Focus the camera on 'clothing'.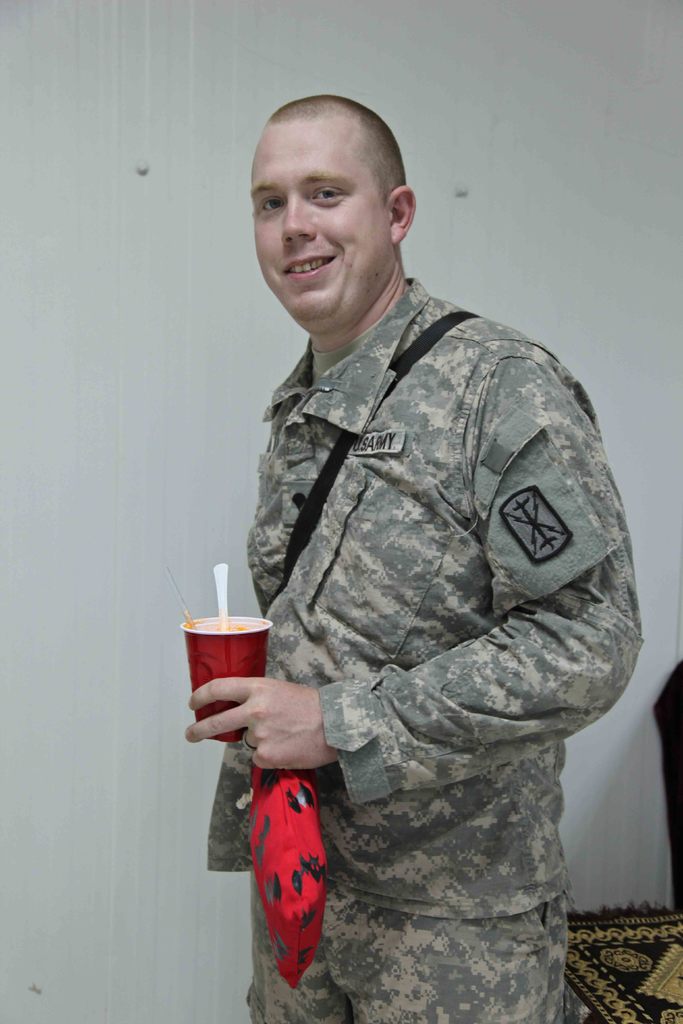
Focus region: bbox=(190, 236, 635, 996).
